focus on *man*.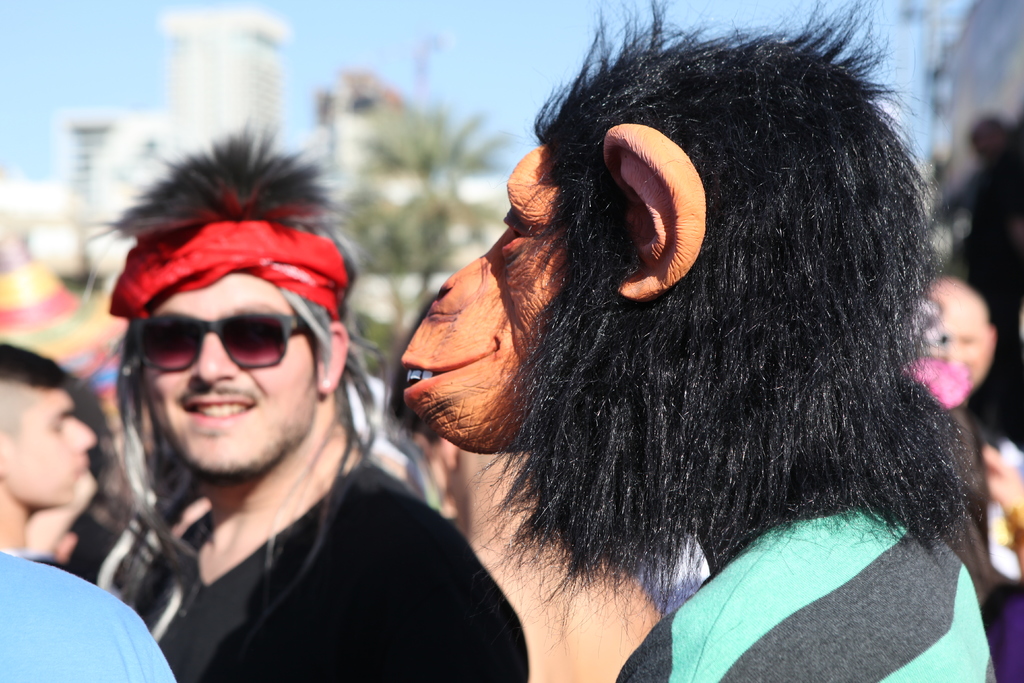
Focused at 58 158 510 677.
